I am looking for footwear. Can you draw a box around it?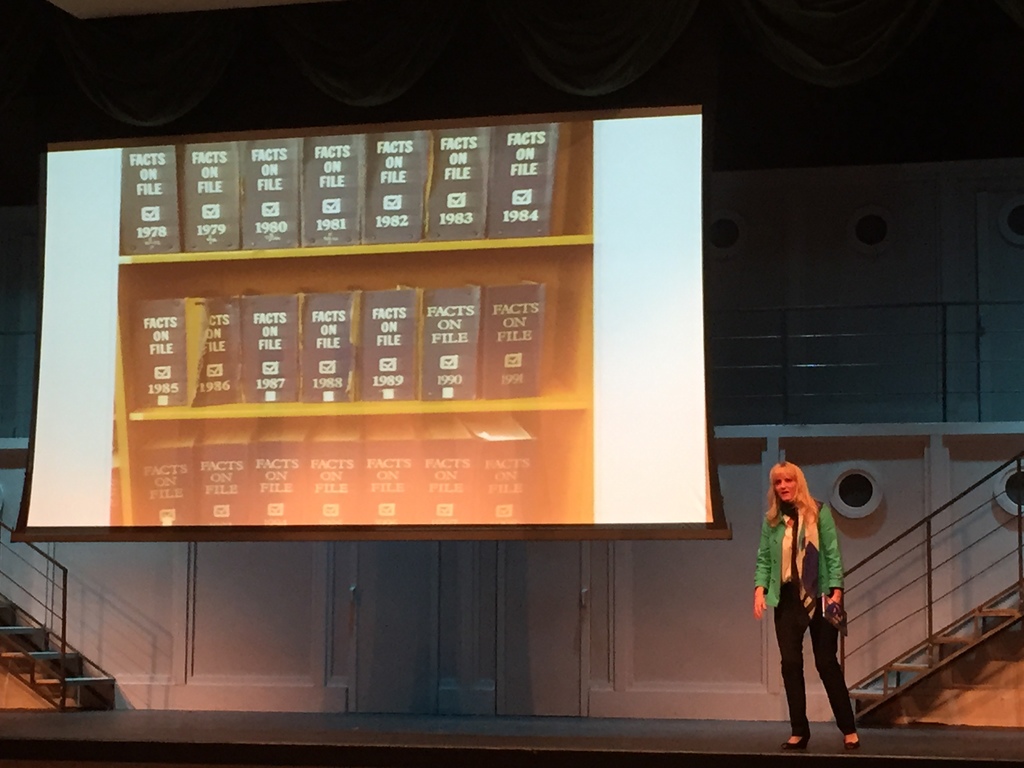
Sure, the bounding box is {"left": 787, "top": 729, "right": 808, "bottom": 750}.
